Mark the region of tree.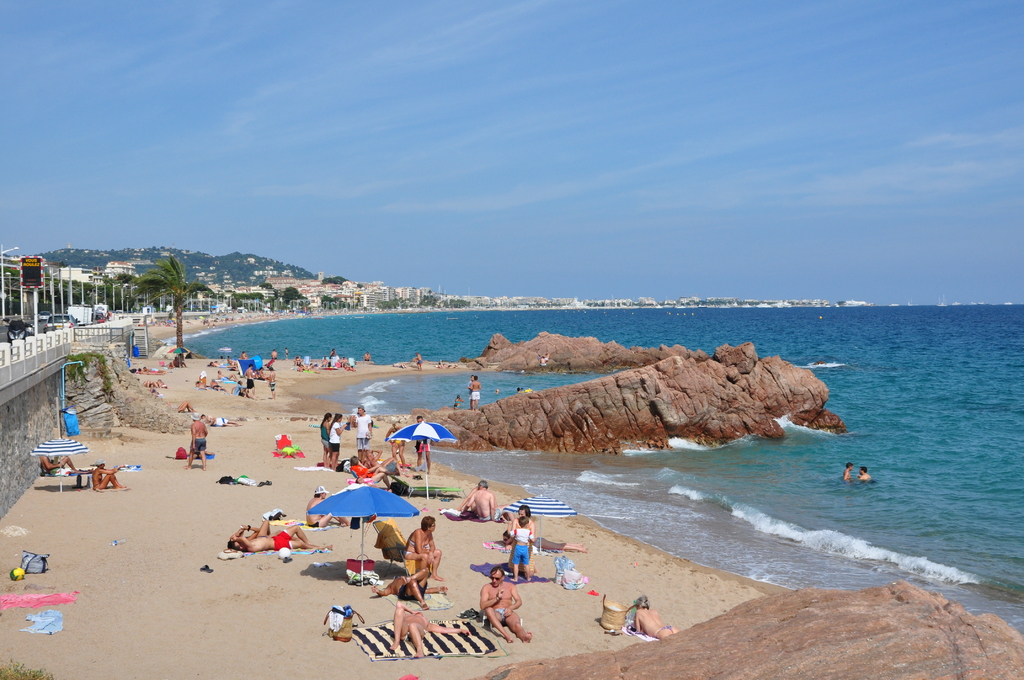
Region: left=314, top=296, right=344, bottom=309.
